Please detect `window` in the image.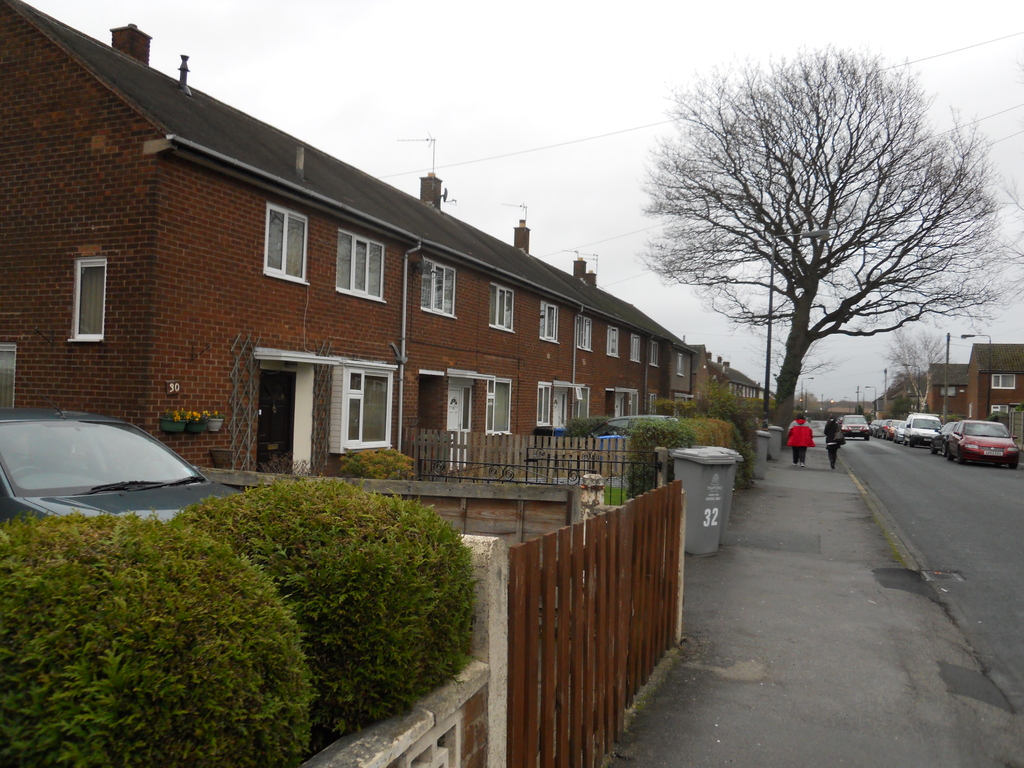
{"left": 488, "top": 381, "right": 508, "bottom": 429}.
